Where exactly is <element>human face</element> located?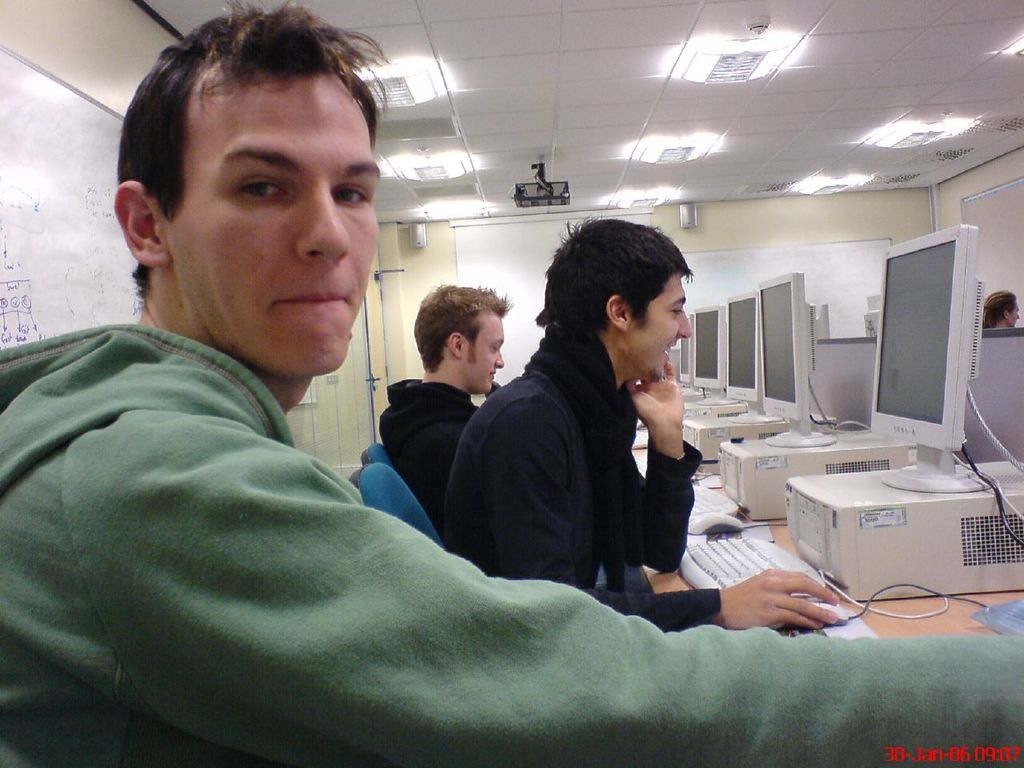
Its bounding box is box(167, 74, 383, 382).
